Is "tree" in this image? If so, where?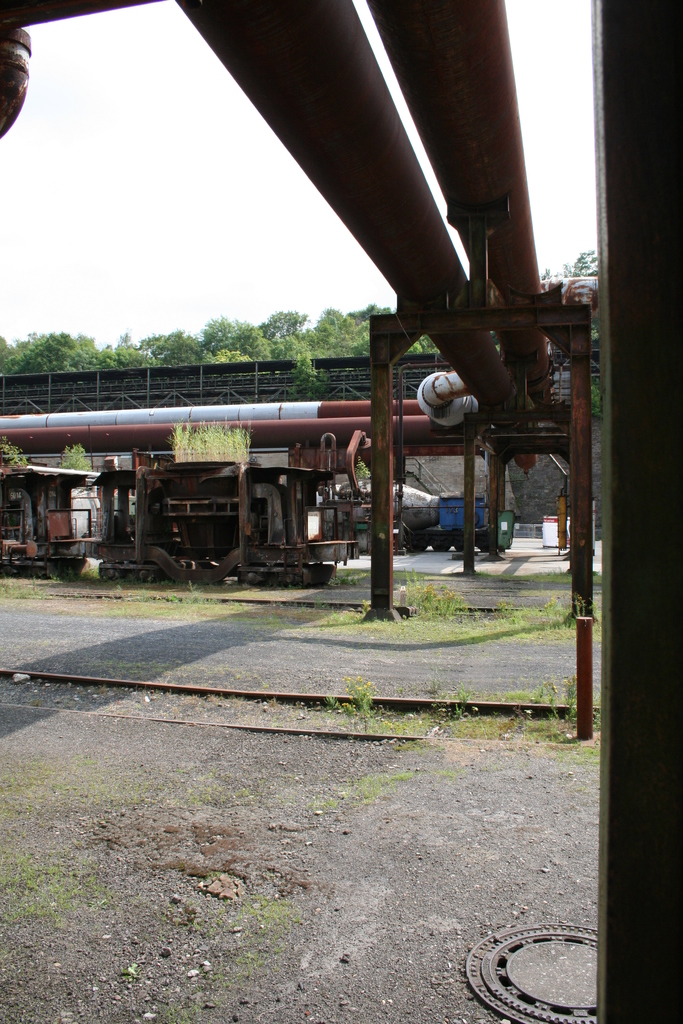
Yes, at bbox=(0, 331, 88, 378).
